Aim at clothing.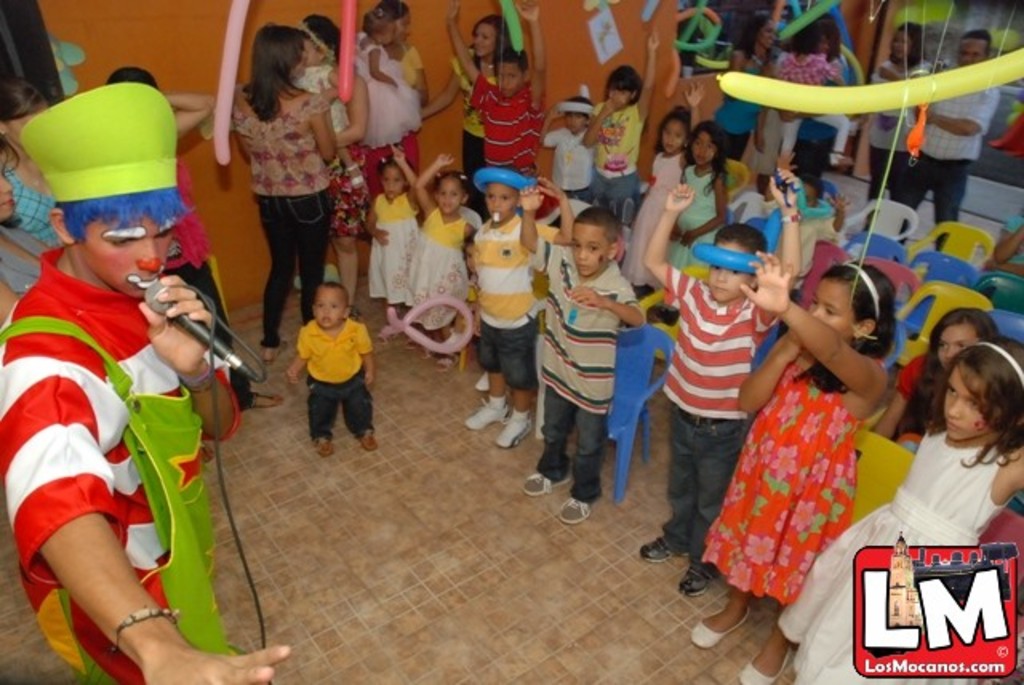
Aimed at bbox=[720, 346, 893, 605].
